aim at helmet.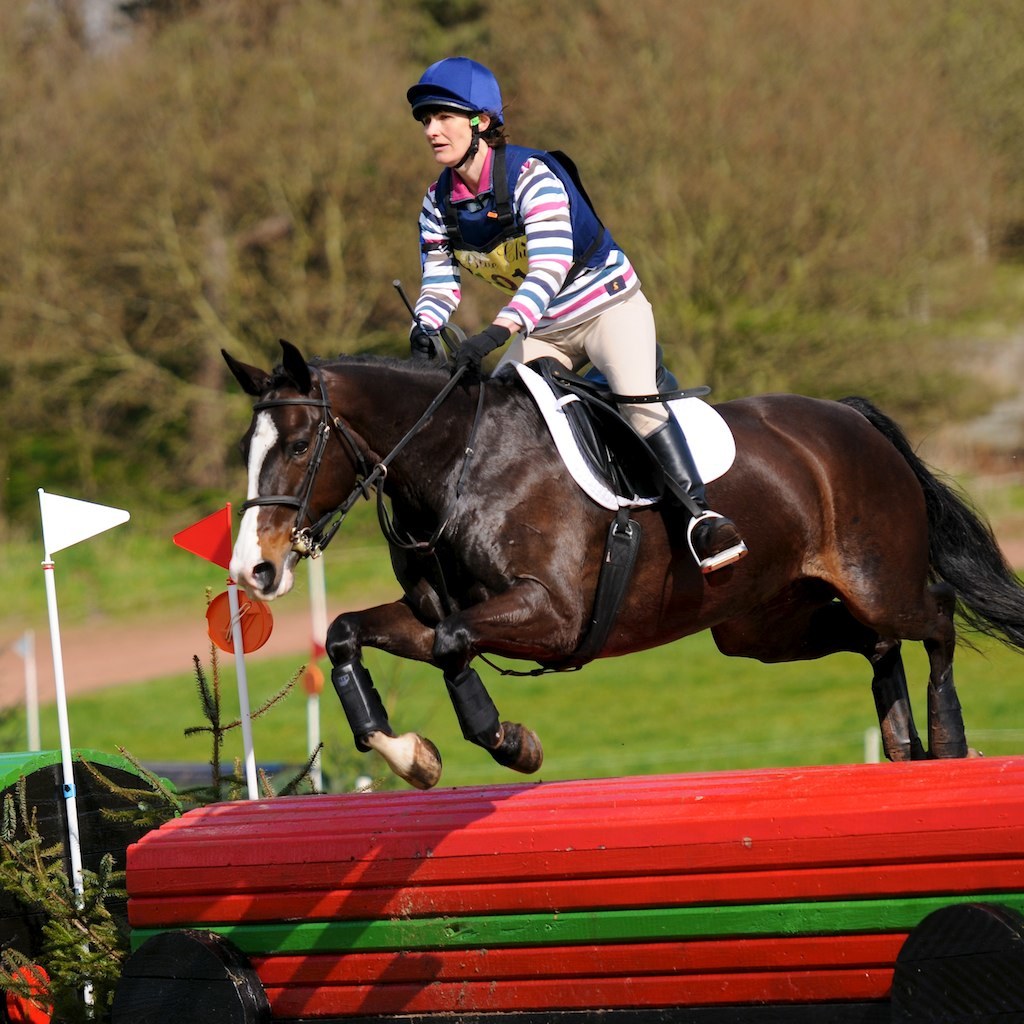
Aimed at crop(407, 51, 510, 171).
